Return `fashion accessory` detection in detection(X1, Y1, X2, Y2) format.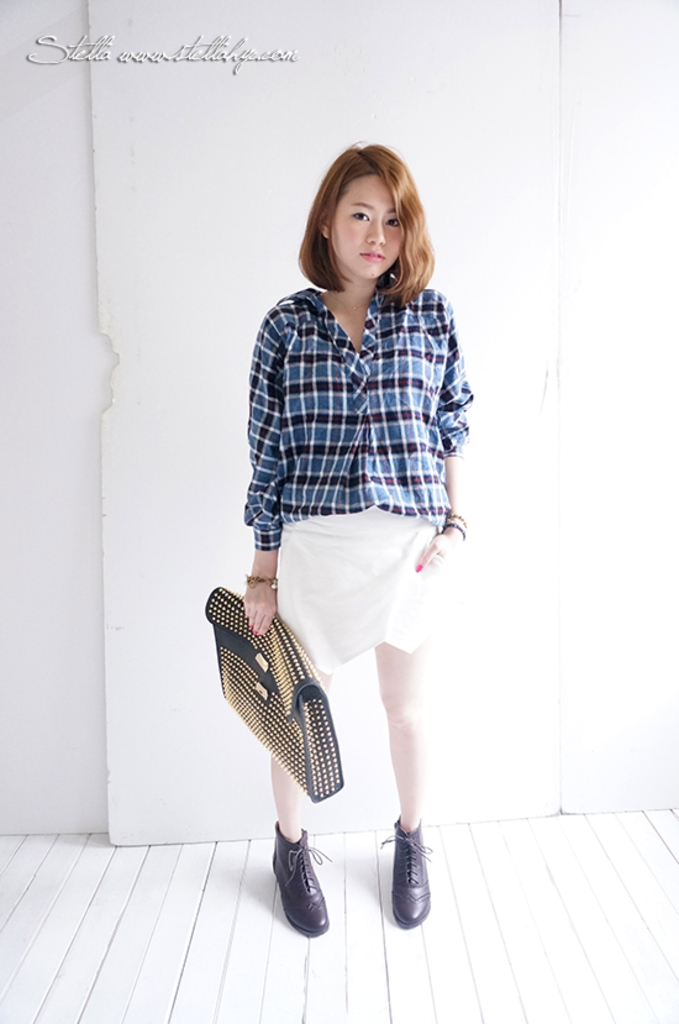
detection(243, 571, 281, 589).
